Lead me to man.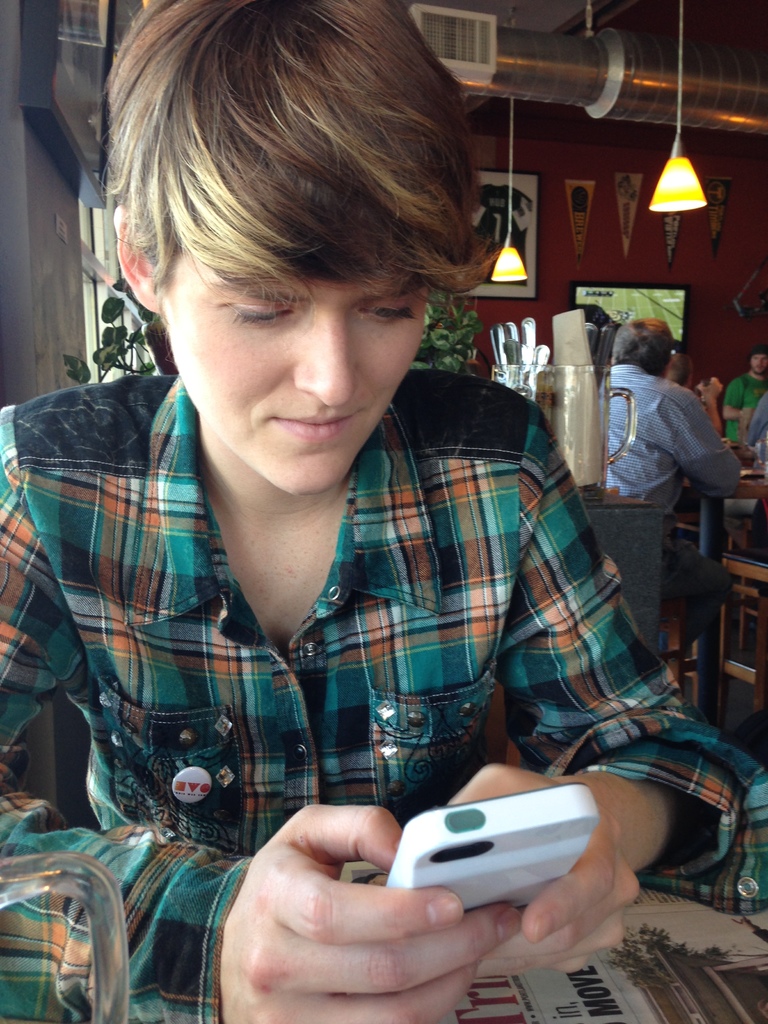
Lead to l=663, t=356, r=689, b=389.
